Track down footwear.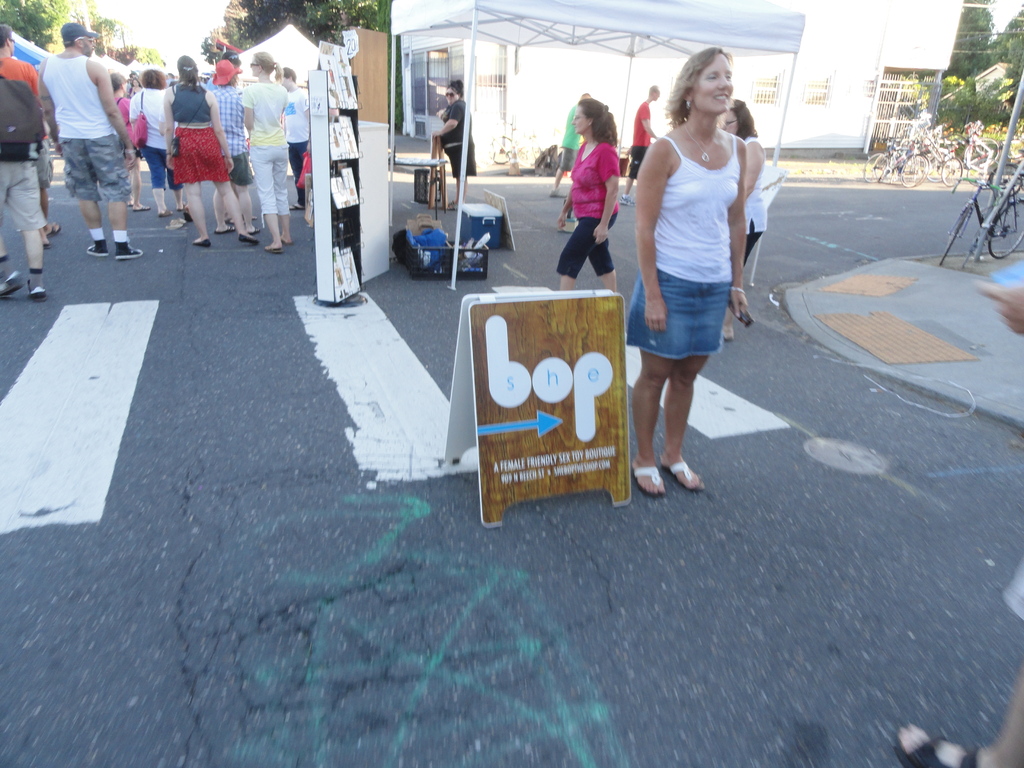
Tracked to left=213, top=223, right=234, bottom=232.
